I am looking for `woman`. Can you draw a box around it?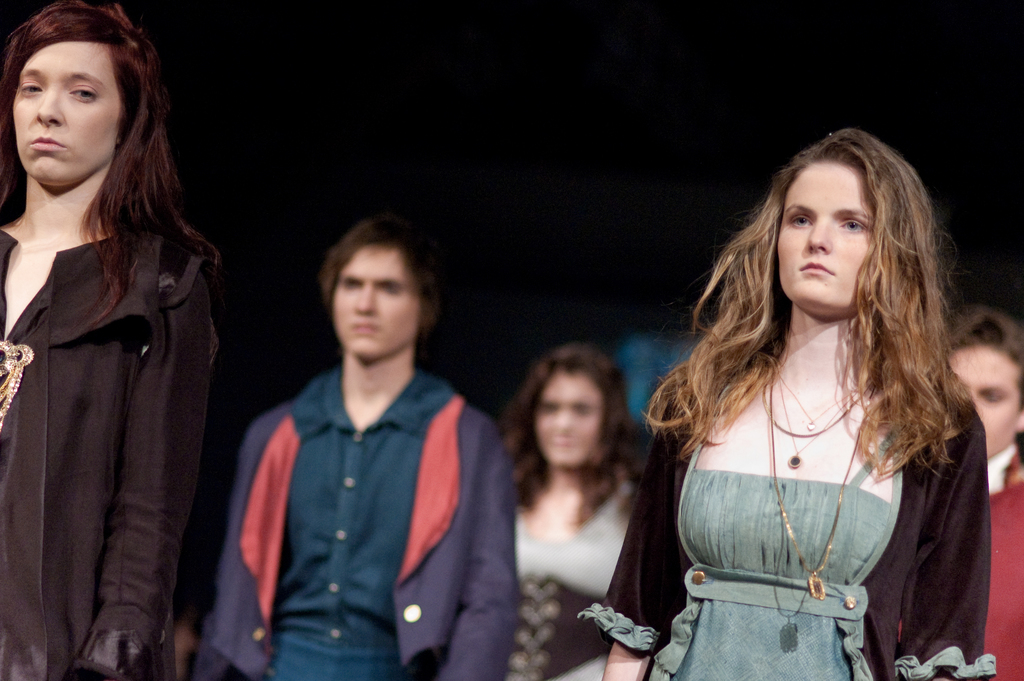
Sure, the bounding box is locate(489, 341, 657, 680).
